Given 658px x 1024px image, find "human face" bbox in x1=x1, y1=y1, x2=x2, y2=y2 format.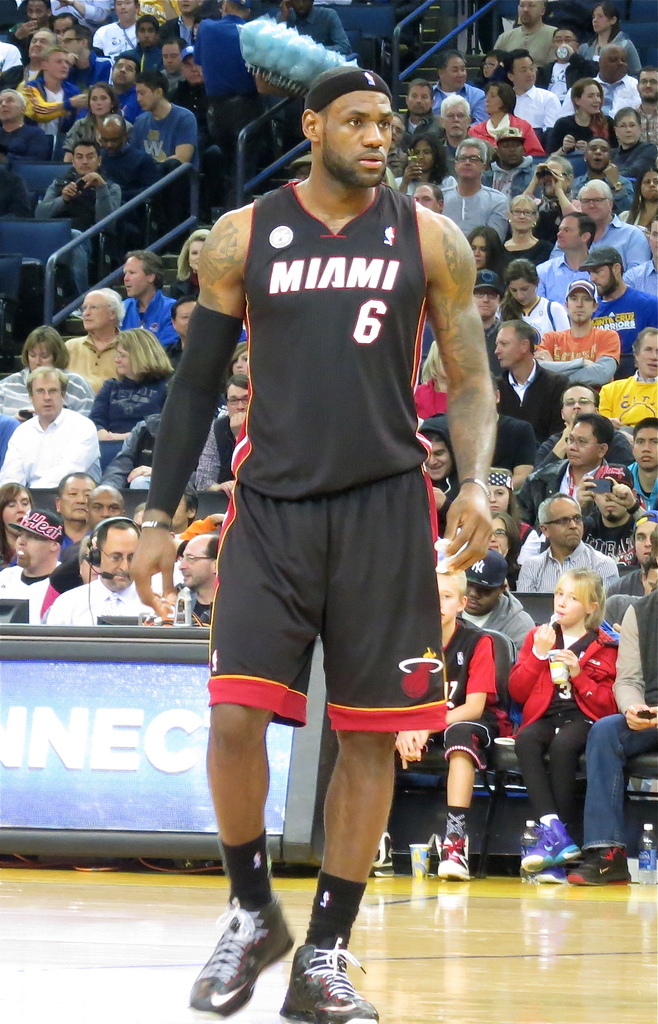
x1=73, y1=142, x2=99, y2=175.
